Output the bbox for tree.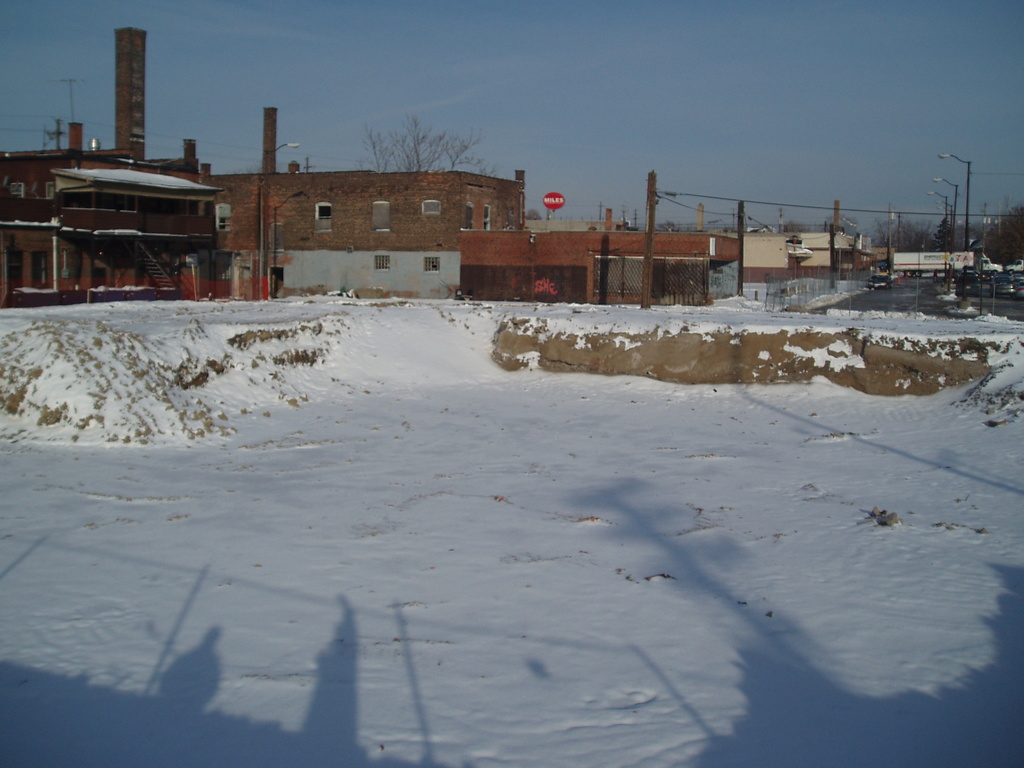
[362, 113, 493, 174].
